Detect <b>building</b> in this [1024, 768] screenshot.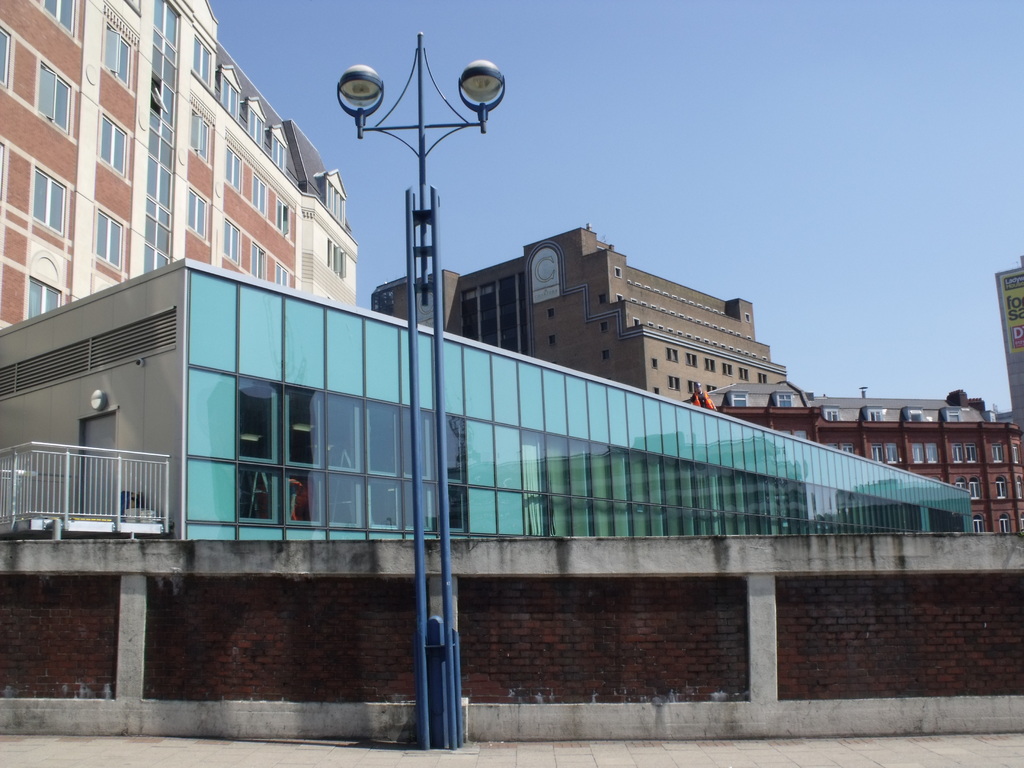
Detection: <region>0, 0, 358, 333</region>.
